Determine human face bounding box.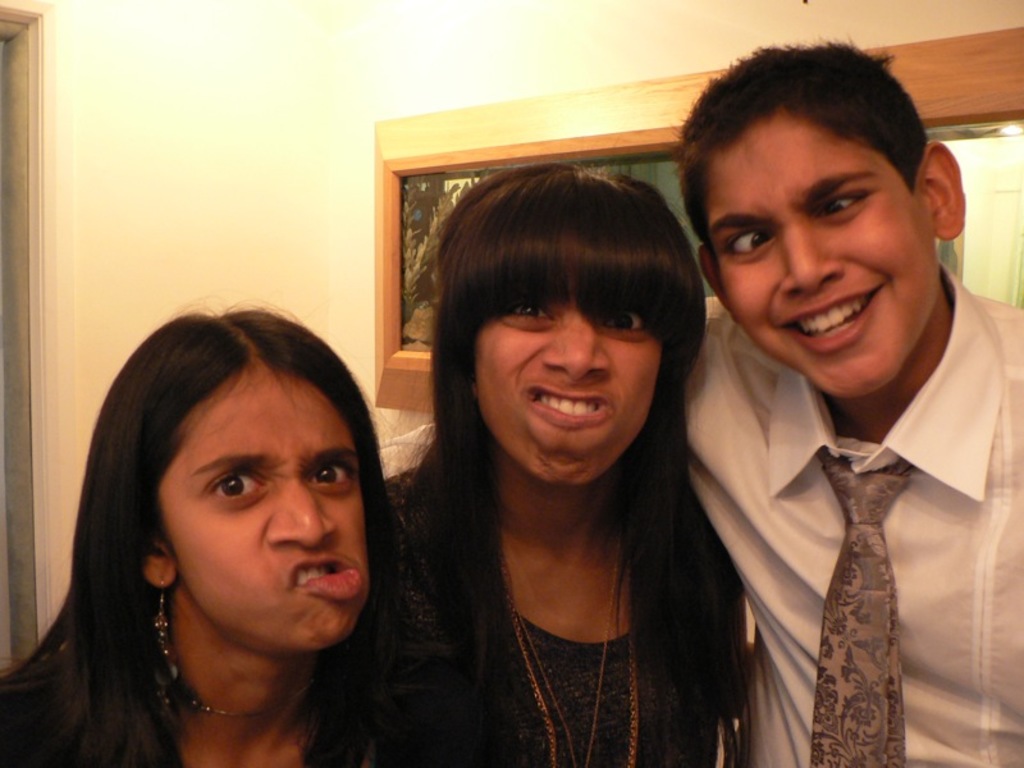
Determined: x1=704 y1=110 x2=932 y2=398.
